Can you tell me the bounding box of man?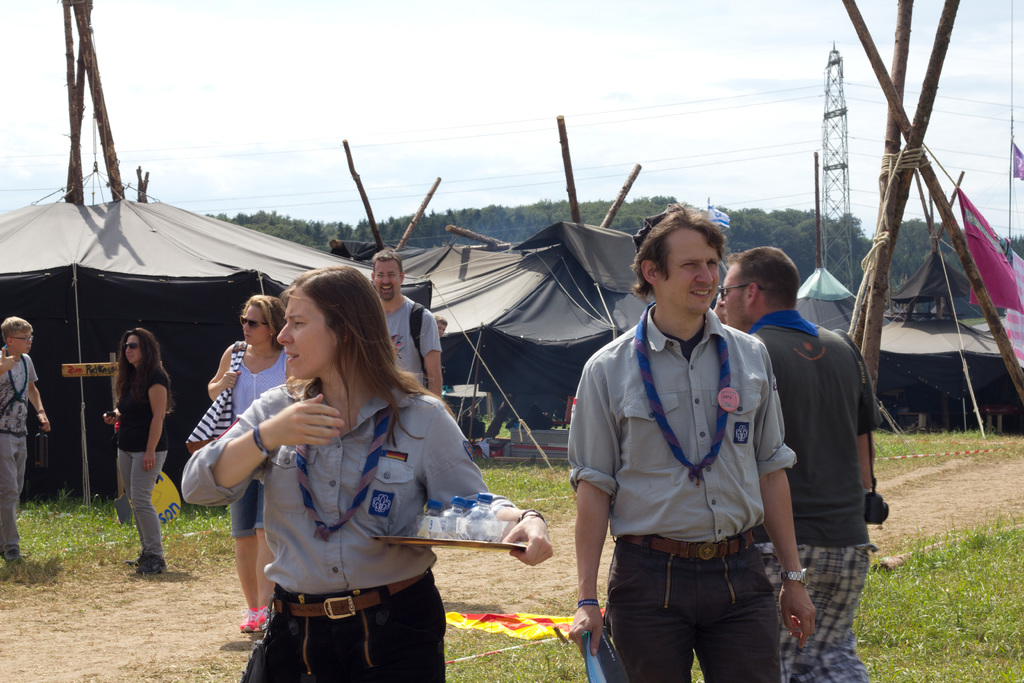
[x1=709, y1=245, x2=882, y2=682].
